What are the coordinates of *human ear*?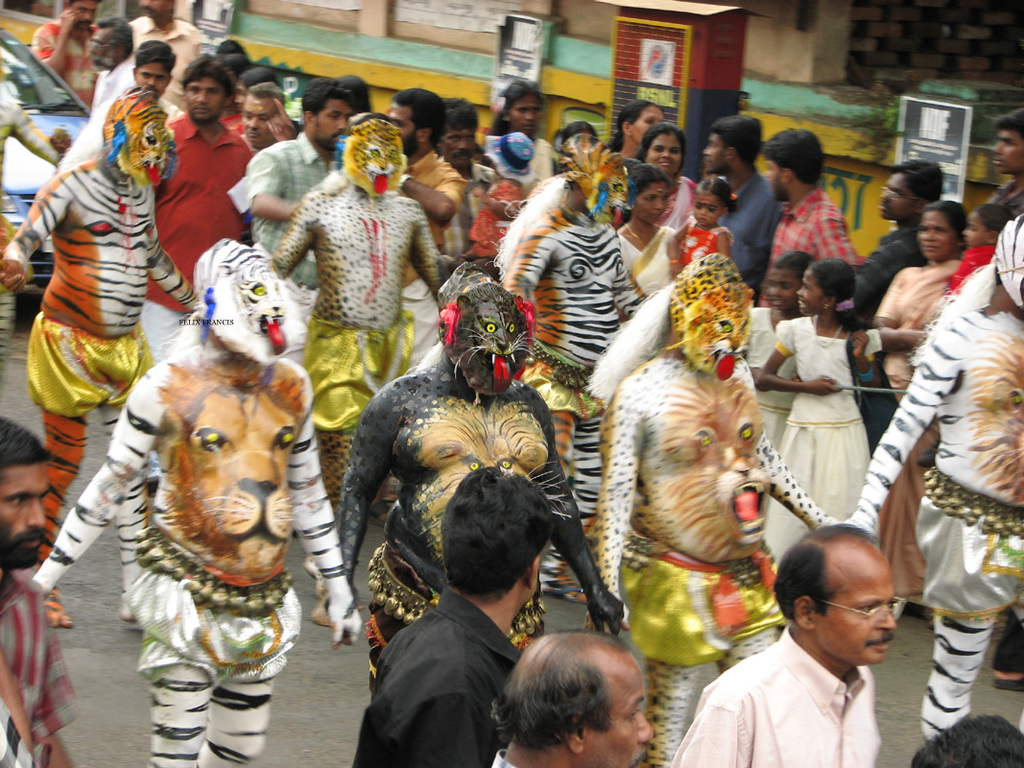
986 229 998 247.
